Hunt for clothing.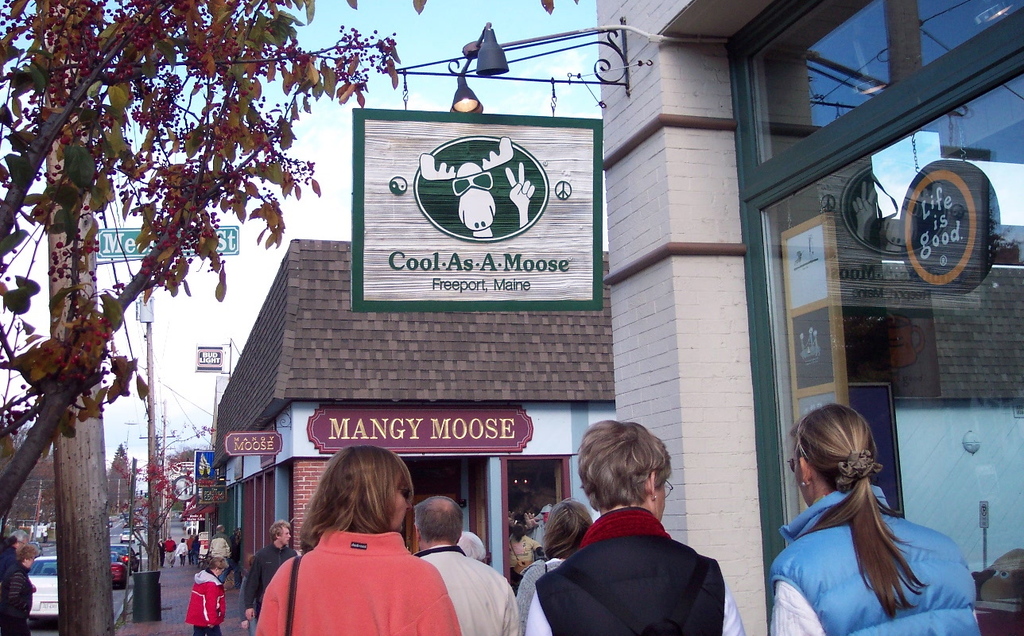
Hunted down at bbox=[3, 567, 33, 635].
